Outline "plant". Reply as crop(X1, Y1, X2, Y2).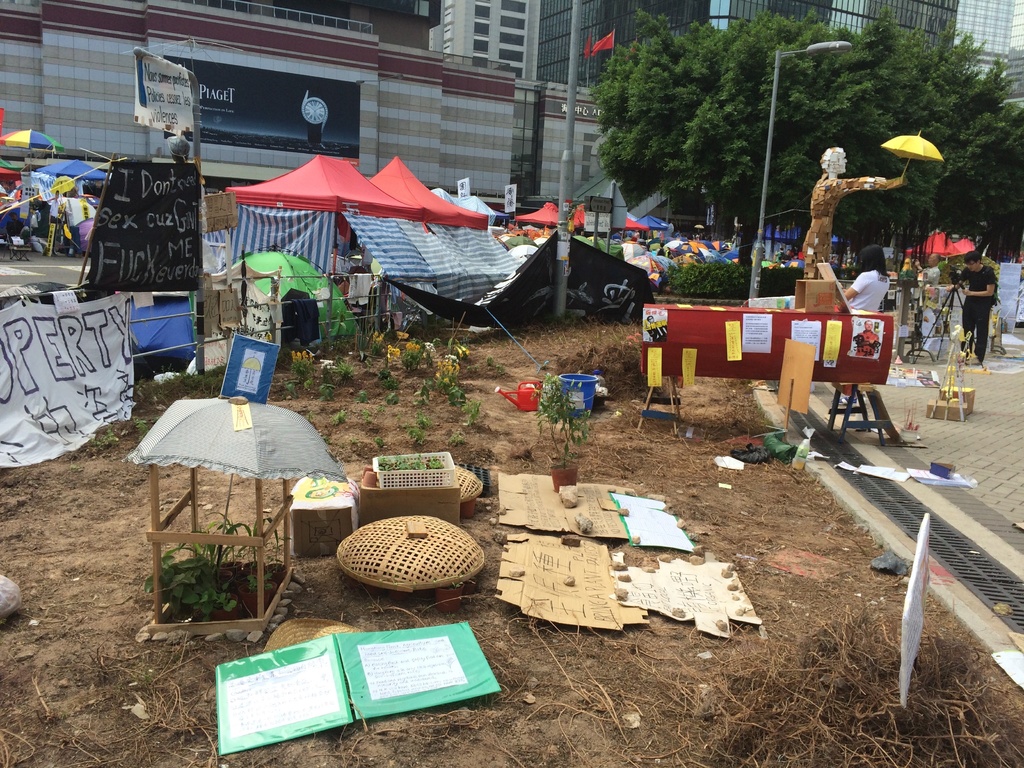
crop(456, 398, 483, 430).
